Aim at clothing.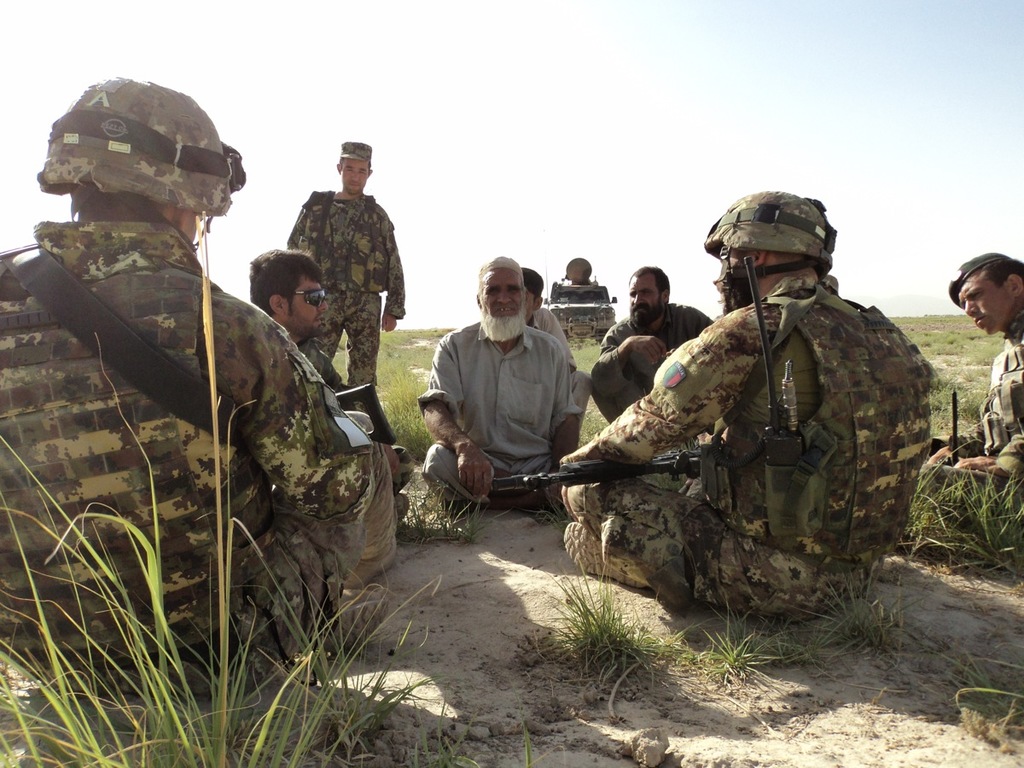
Aimed at (x1=0, y1=221, x2=375, y2=761).
